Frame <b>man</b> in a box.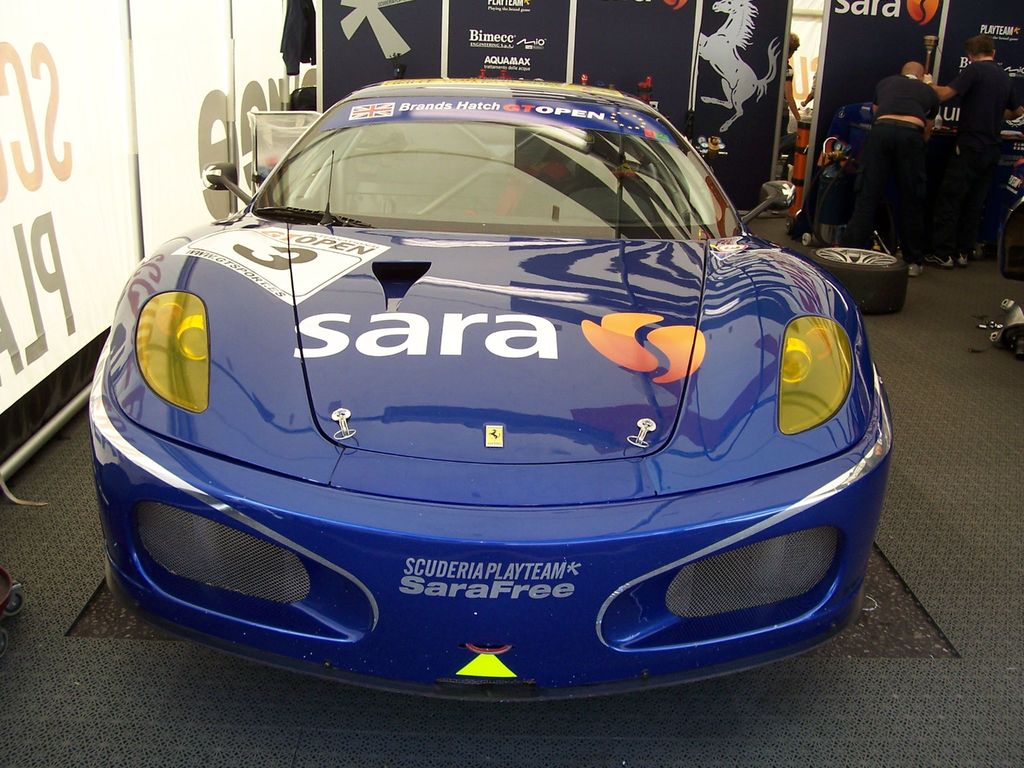
detection(920, 31, 1012, 276).
